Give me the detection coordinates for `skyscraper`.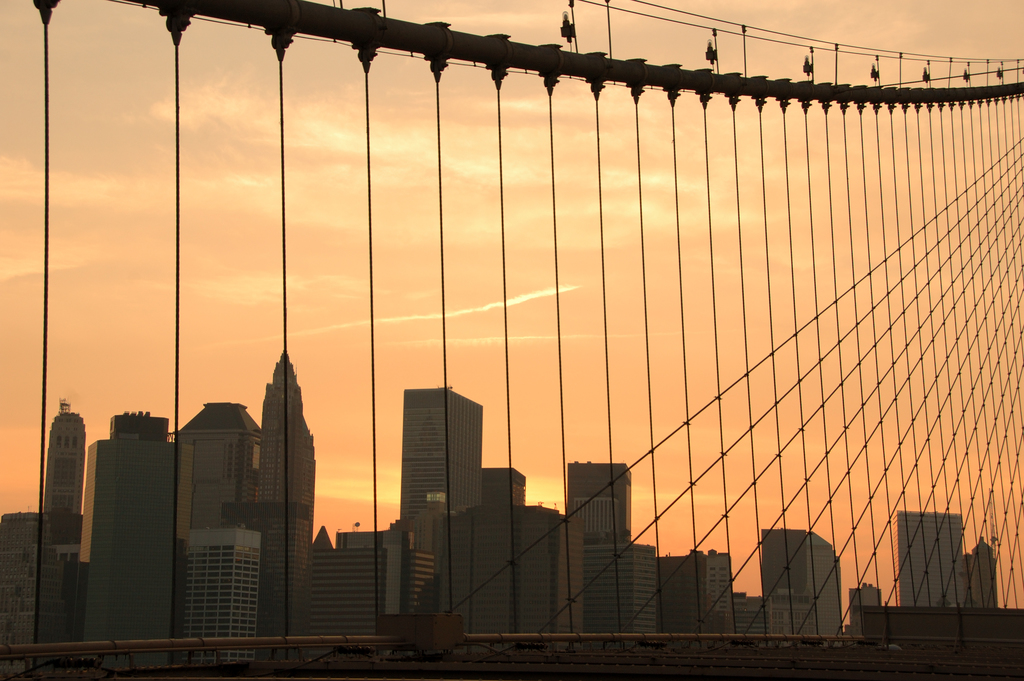
x1=764 y1=516 x2=835 y2=639.
